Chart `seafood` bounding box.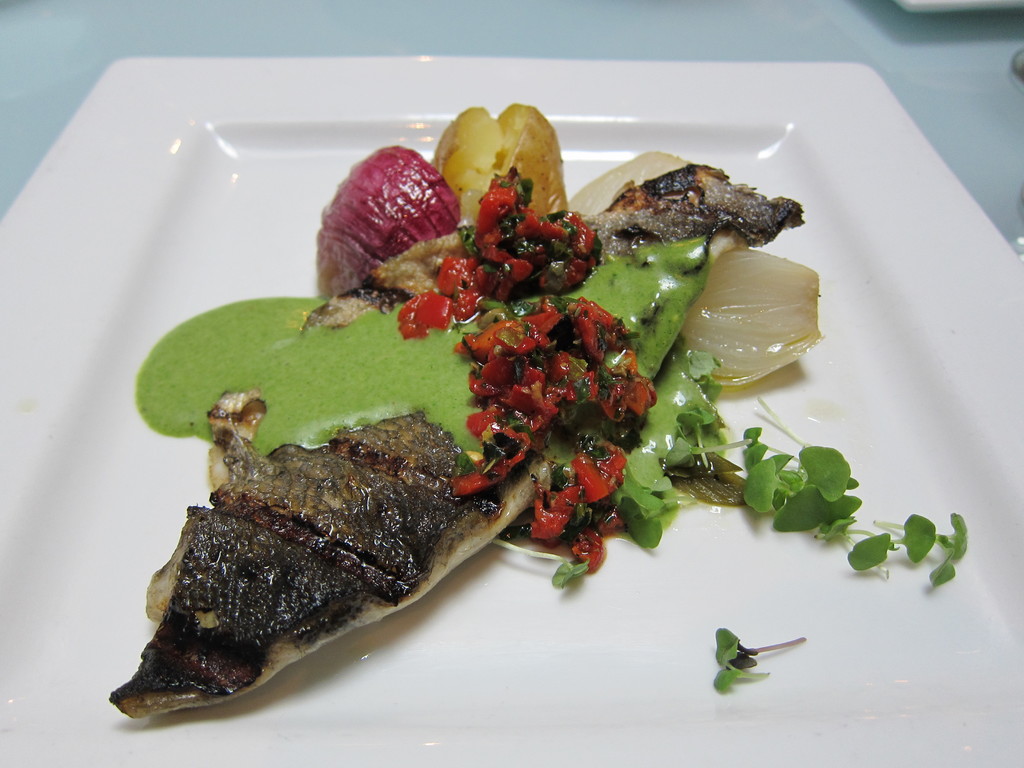
Charted: 99:141:804:729.
